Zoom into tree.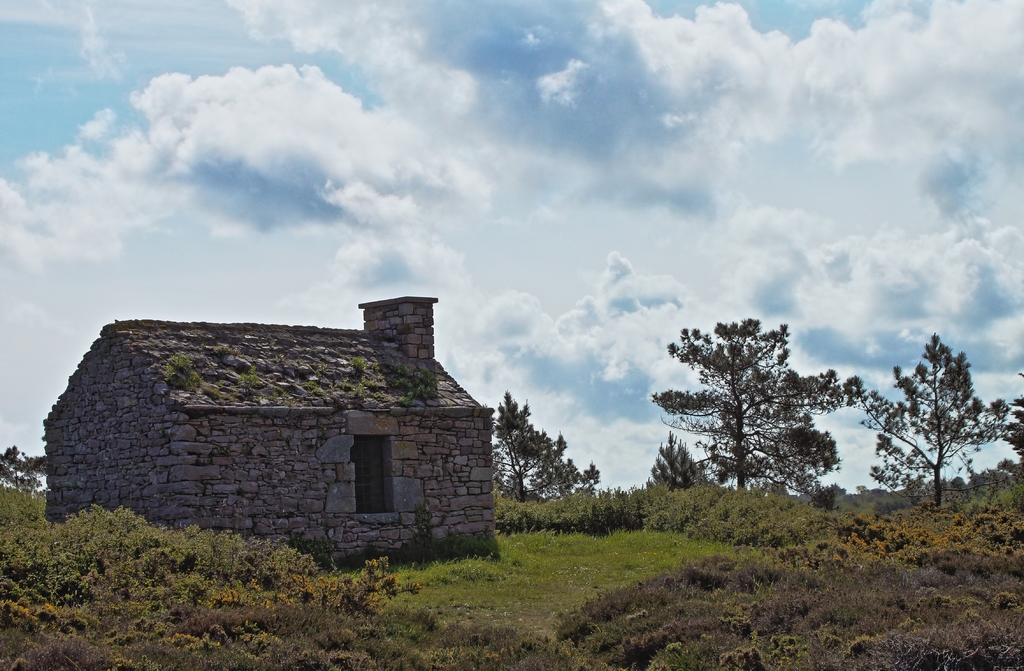
Zoom target: [646,317,842,491].
